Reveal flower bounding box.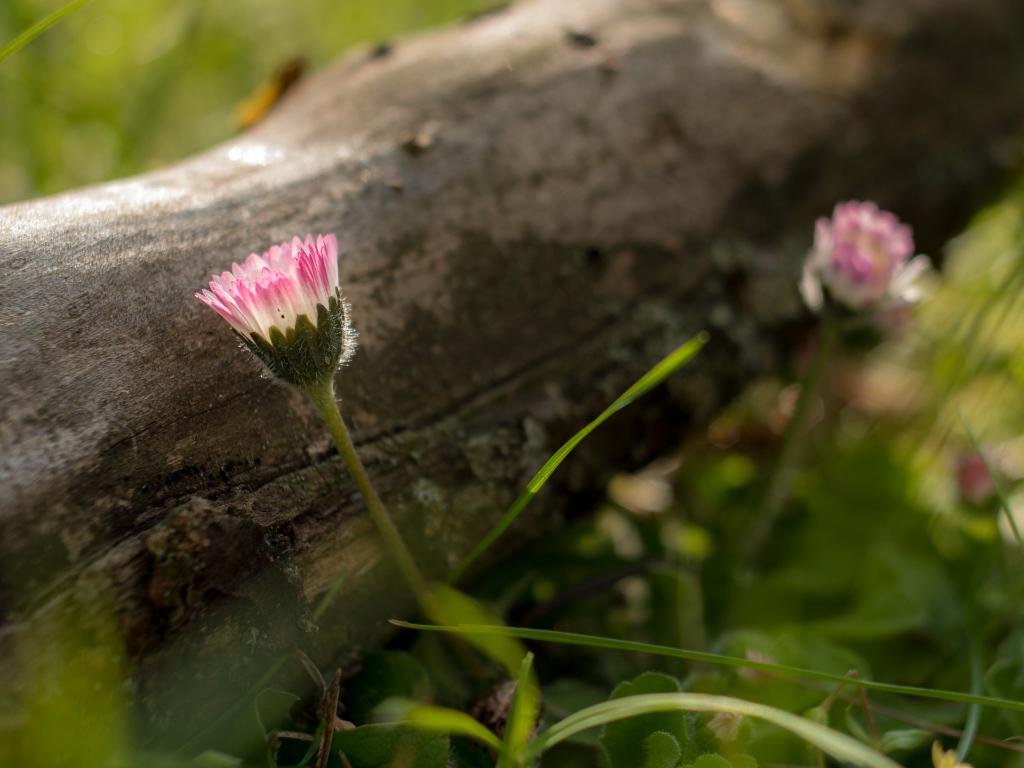
Revealed: rect(806, 198, 936, 320).
